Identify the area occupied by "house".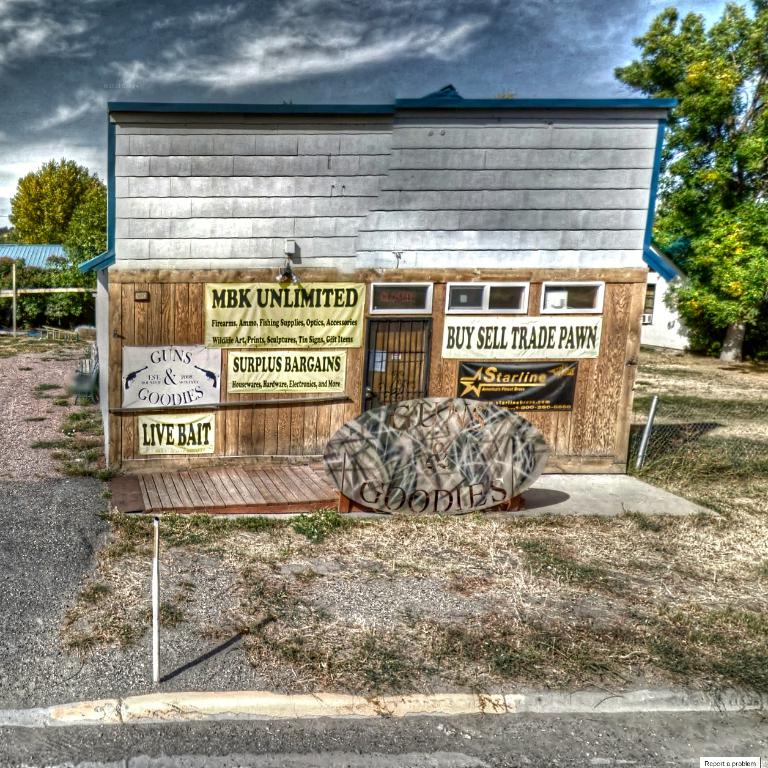
Area: (635,245,701,356).
